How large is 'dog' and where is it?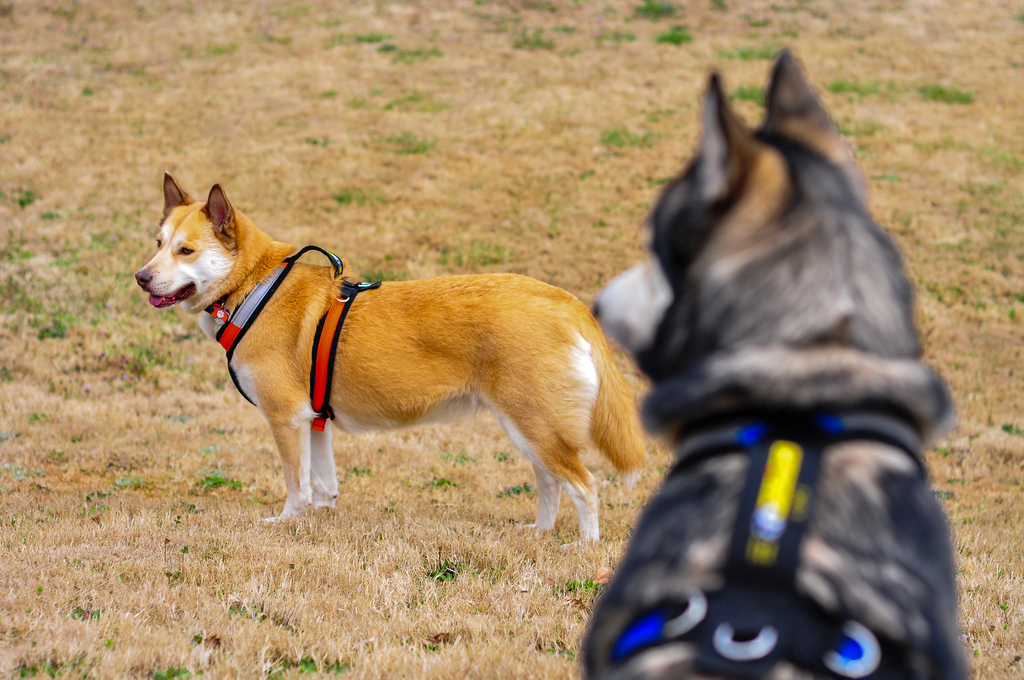
Bounding box: bbox=[134, 172, 650, 555].
